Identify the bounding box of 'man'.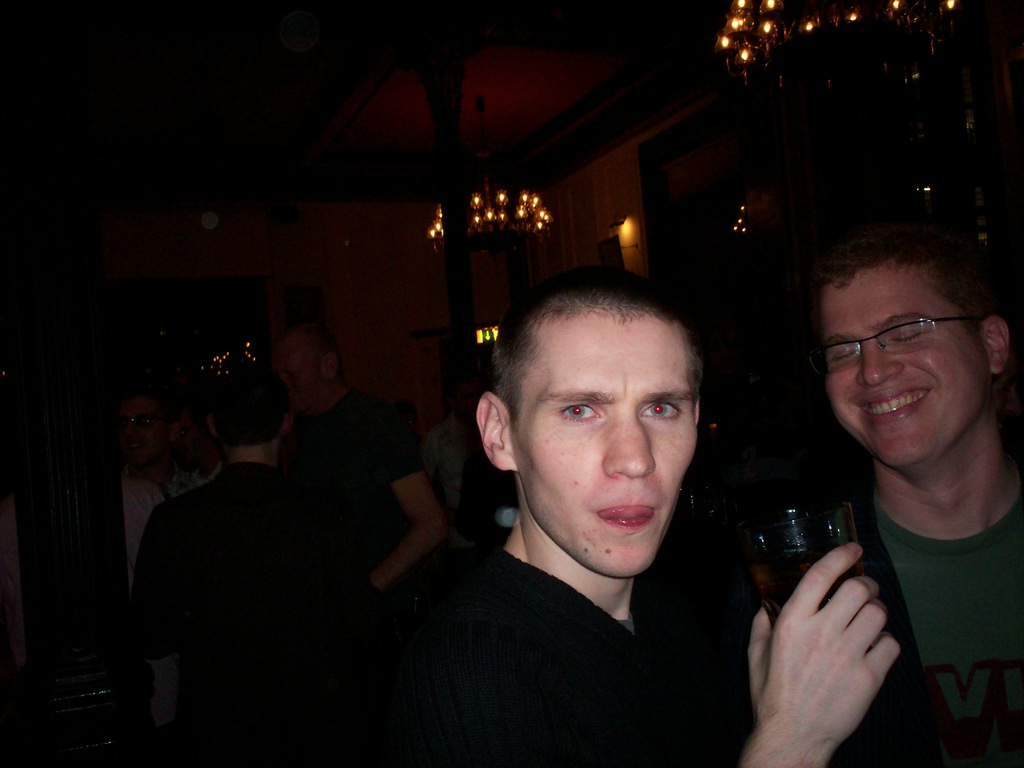
{"left": 50, "top": 389, "right": 184, "bottom": 674}.
